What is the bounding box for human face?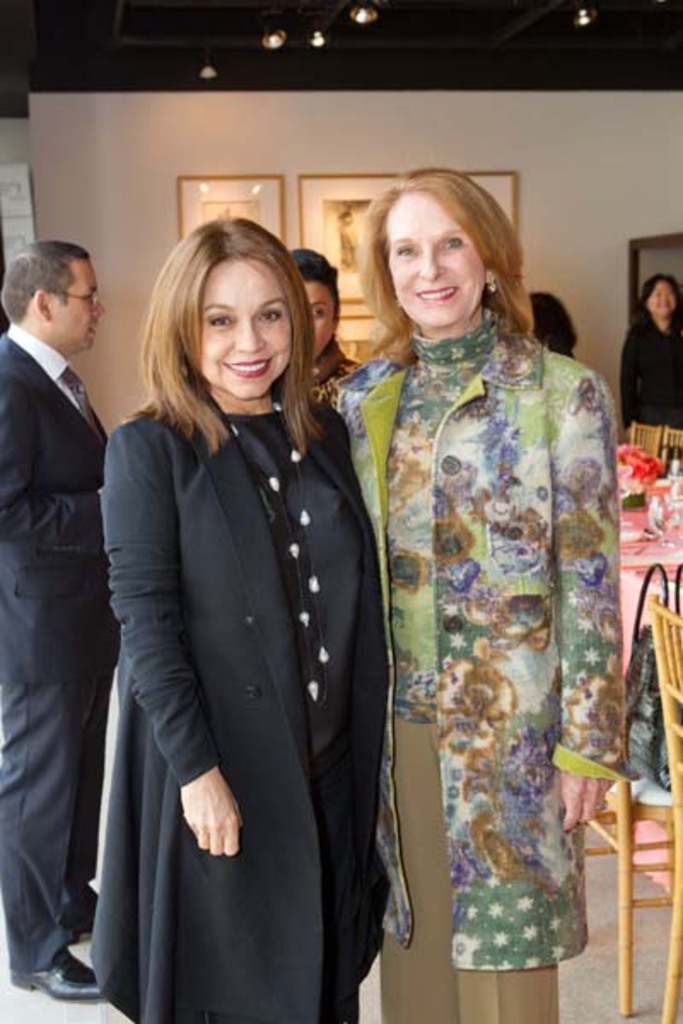
x1=183 y1=249 x2=292 y2=401.
